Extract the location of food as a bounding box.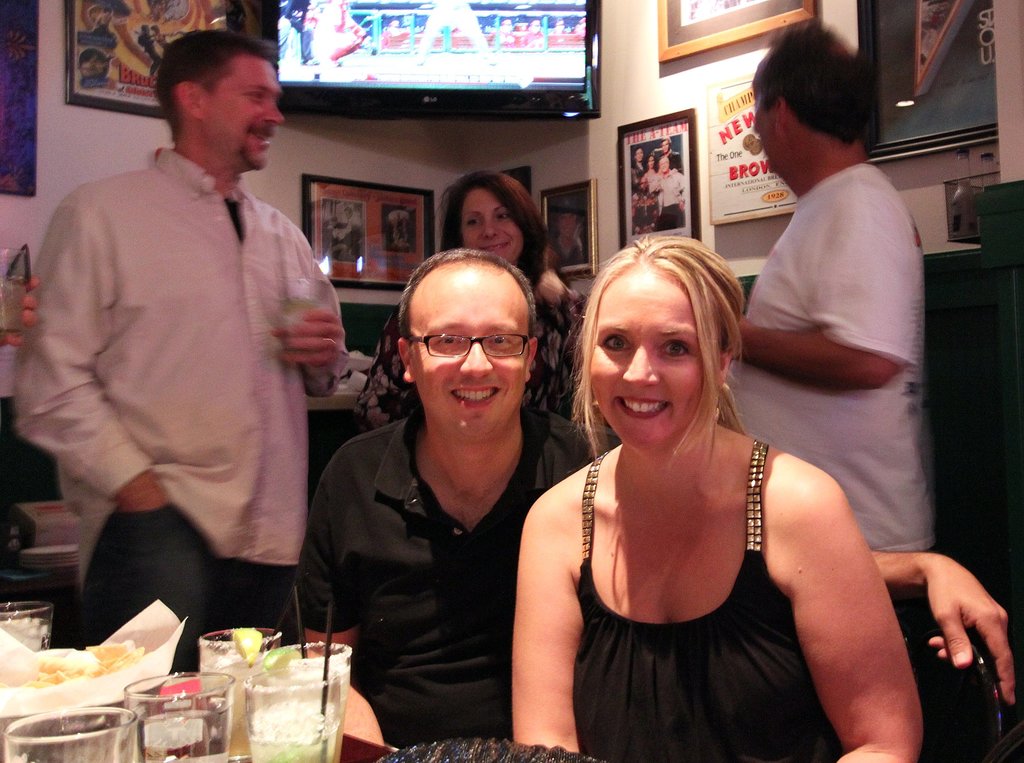
x1=12 y1=627 x2=161 y2=708.
